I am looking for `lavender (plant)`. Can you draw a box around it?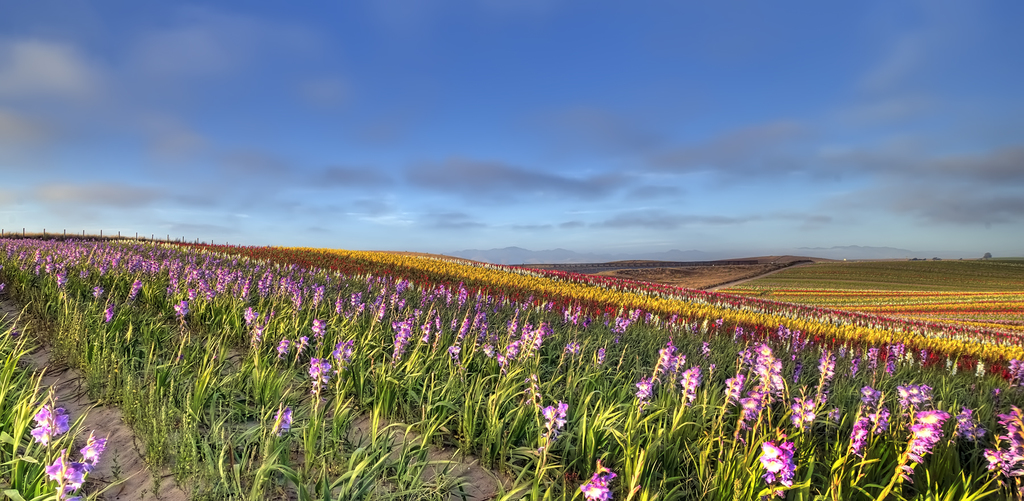
Sure, the bounding box is bbox=(532, 318, 545, 361).
